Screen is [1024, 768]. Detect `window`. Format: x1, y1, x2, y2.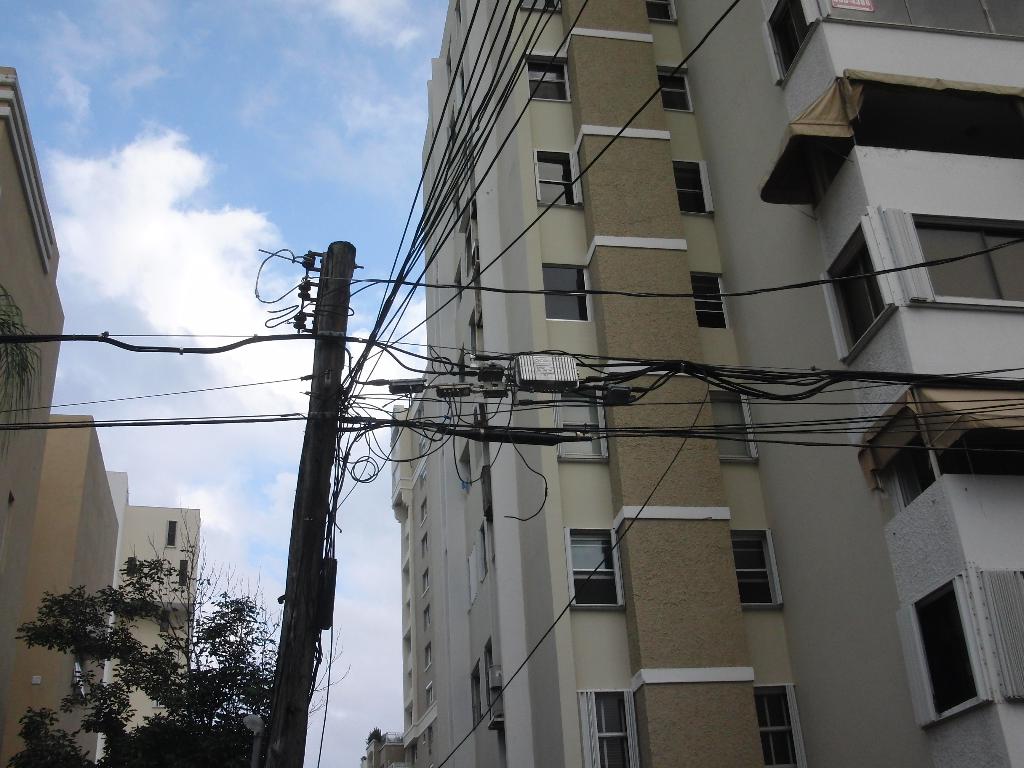
419, 497, 430, 525.
